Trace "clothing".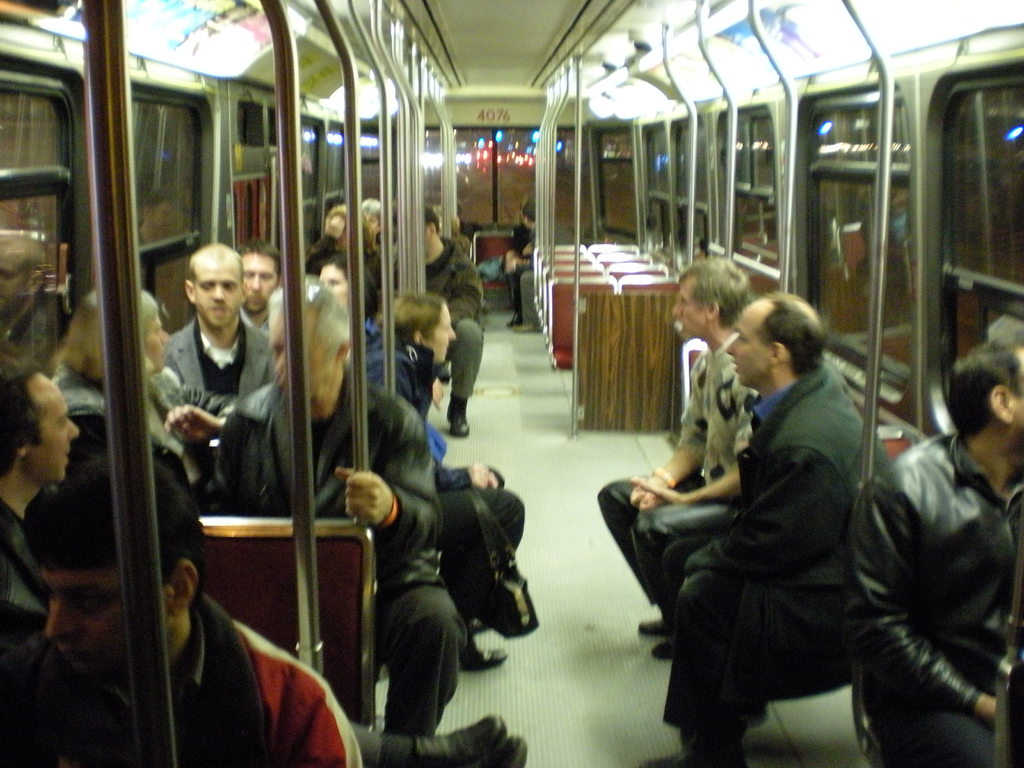
Traced to (x1=845, y1=433, x2=988, y2=749).
